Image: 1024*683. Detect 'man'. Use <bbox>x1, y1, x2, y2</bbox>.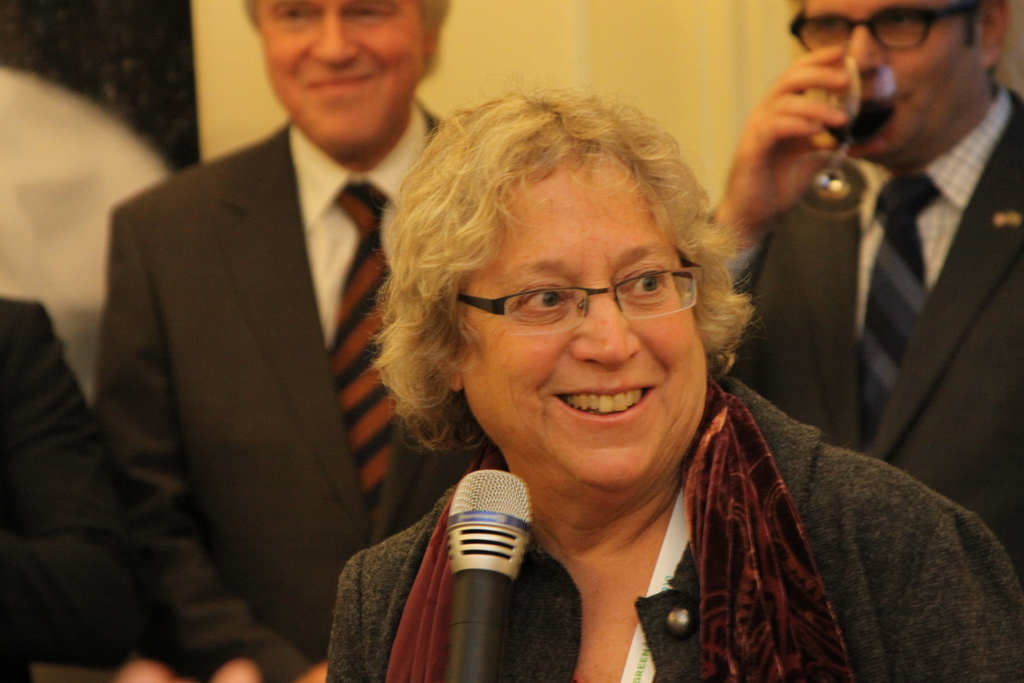
<bbox>88, 0, 493, 682</bbox>.
